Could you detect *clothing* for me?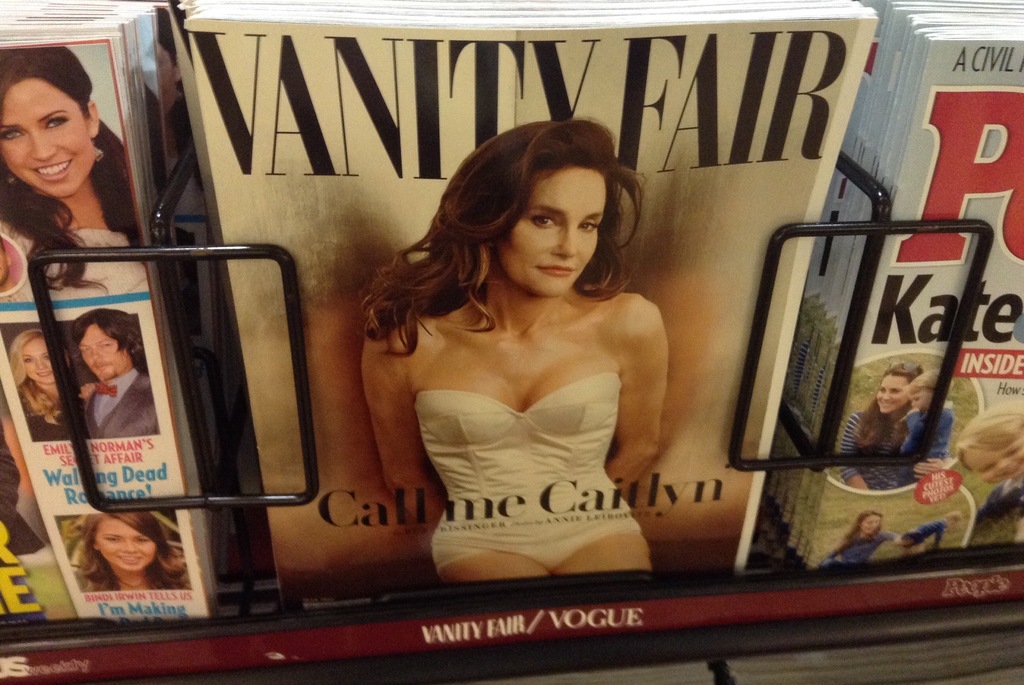
Detection result: rect(902, 409, 957, 488).
